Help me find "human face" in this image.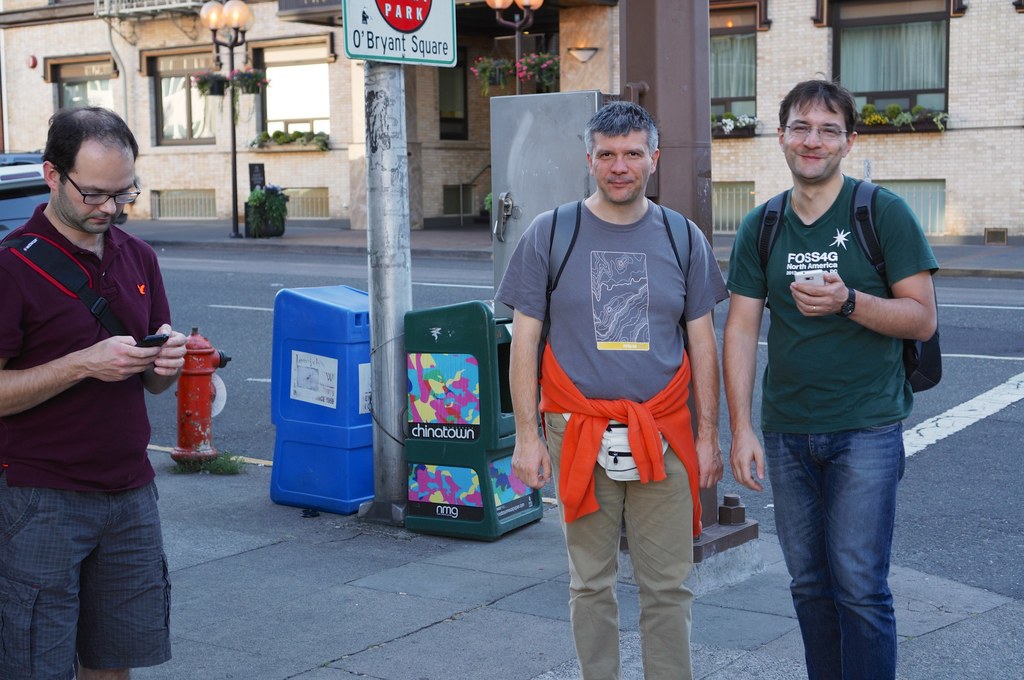
Found it: (x1=56, y1=145, x2=134, y2=240).
